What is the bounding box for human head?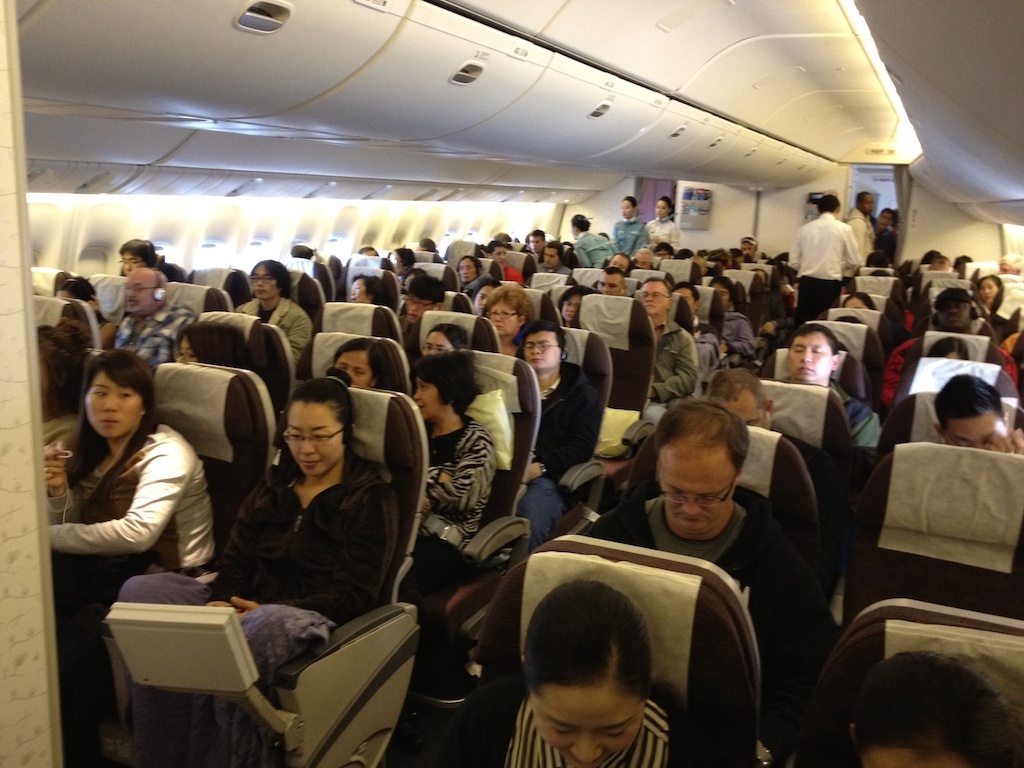
(x1=402, y1=278, x2=447, y2=323).
